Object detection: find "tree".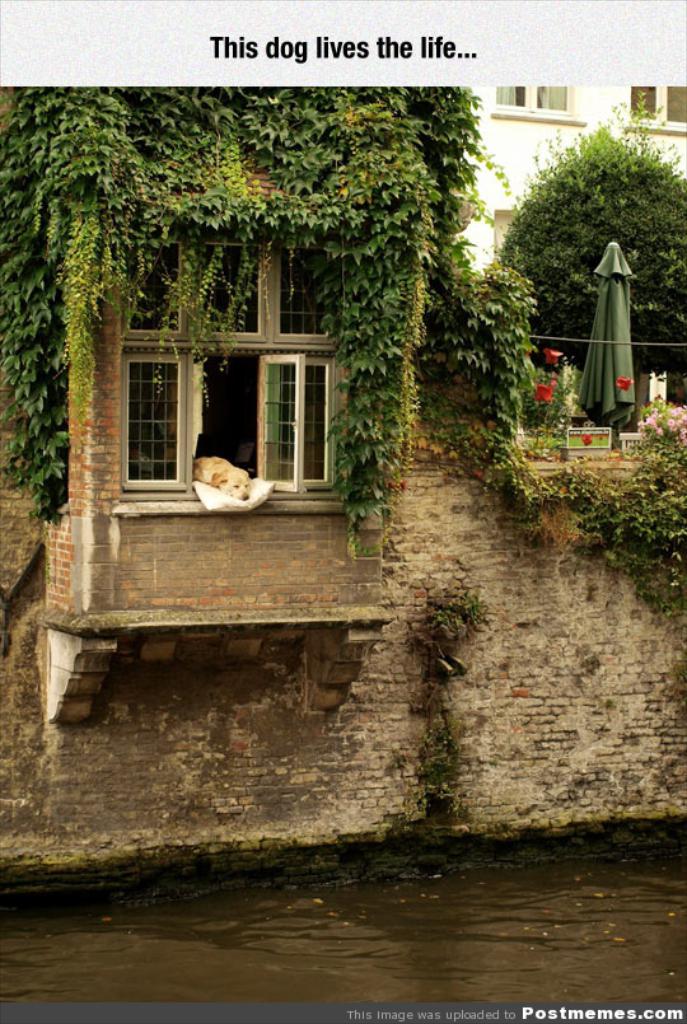
472 100 686 384.
